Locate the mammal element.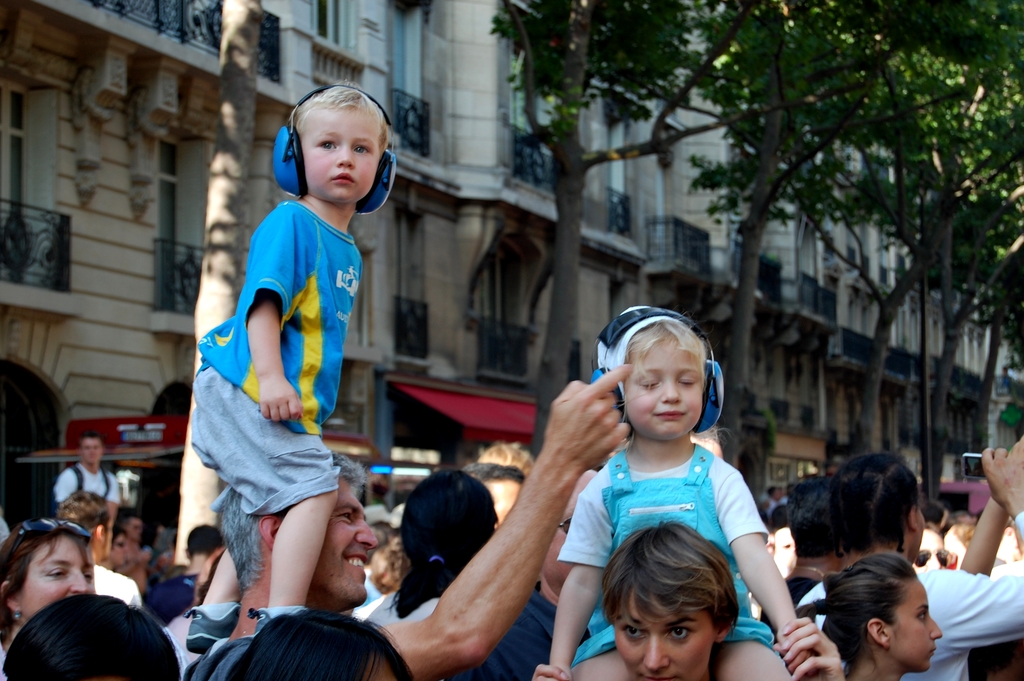
Element bbox: Rect(159, 62, 405, 602).
